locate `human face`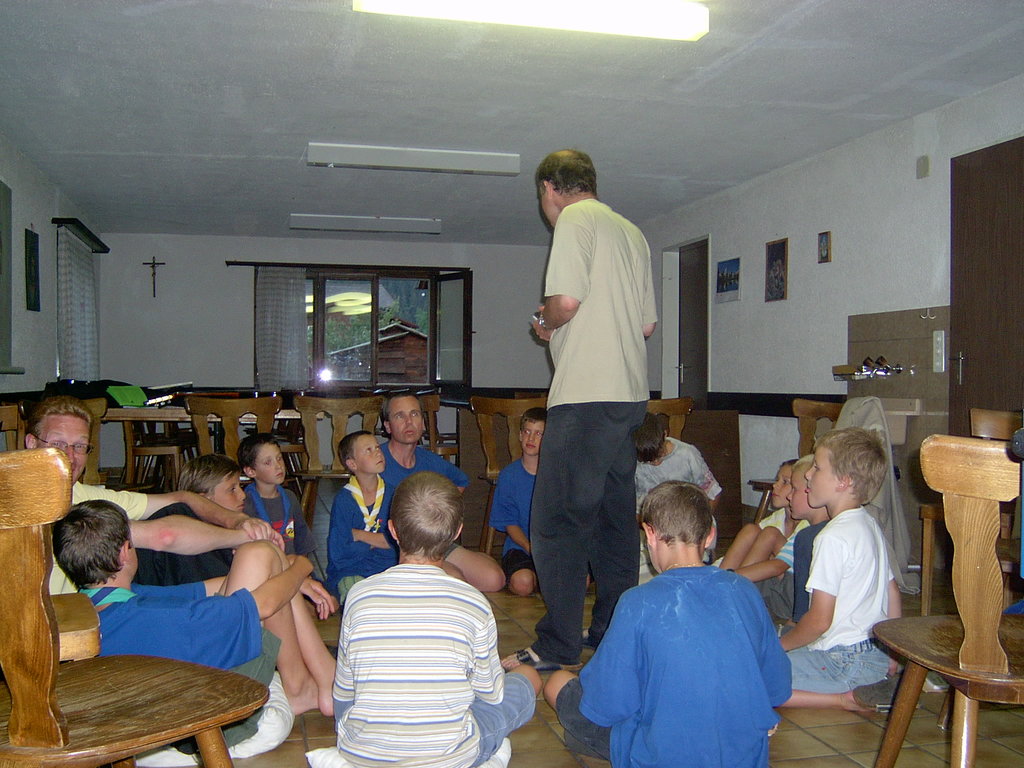
x1=522, y1=424, x2=544, y2=452
